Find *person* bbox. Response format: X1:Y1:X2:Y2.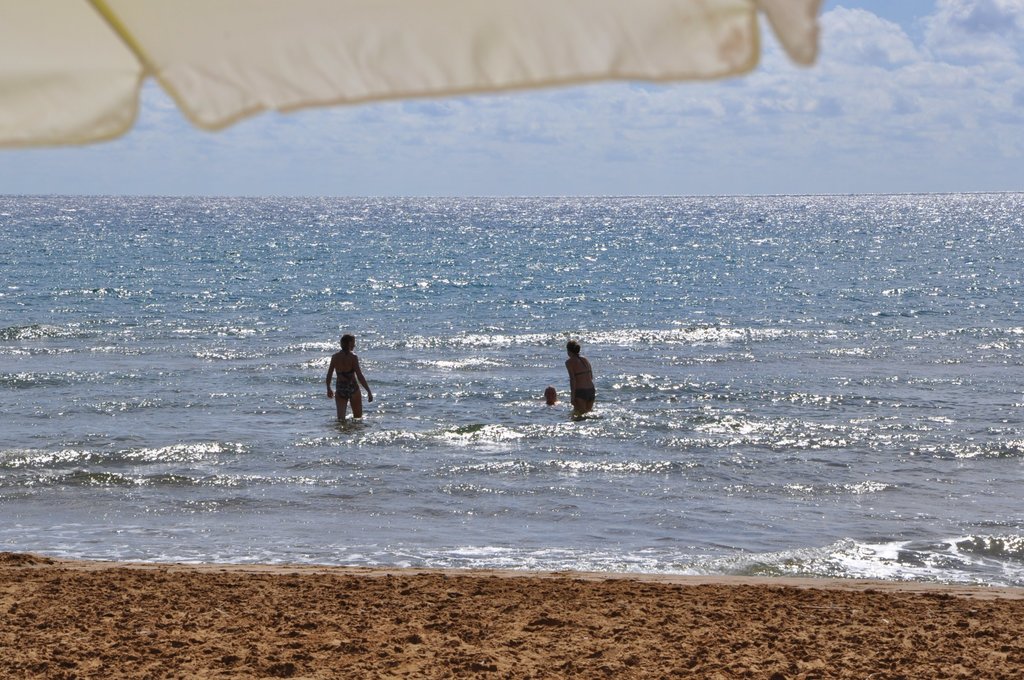
565:341:597:415.
